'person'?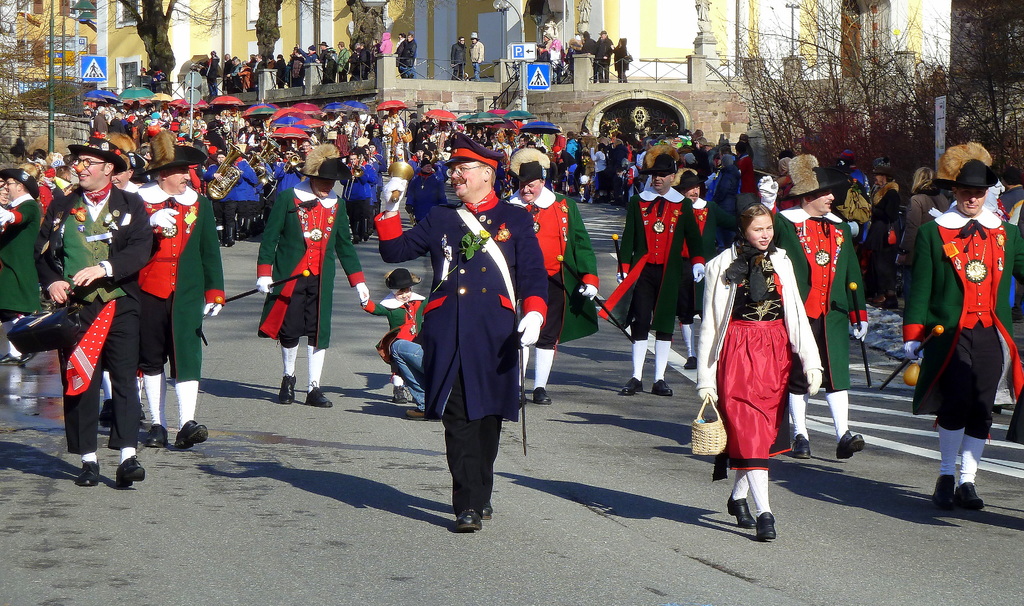
crop(378, 32, 392, 56)
